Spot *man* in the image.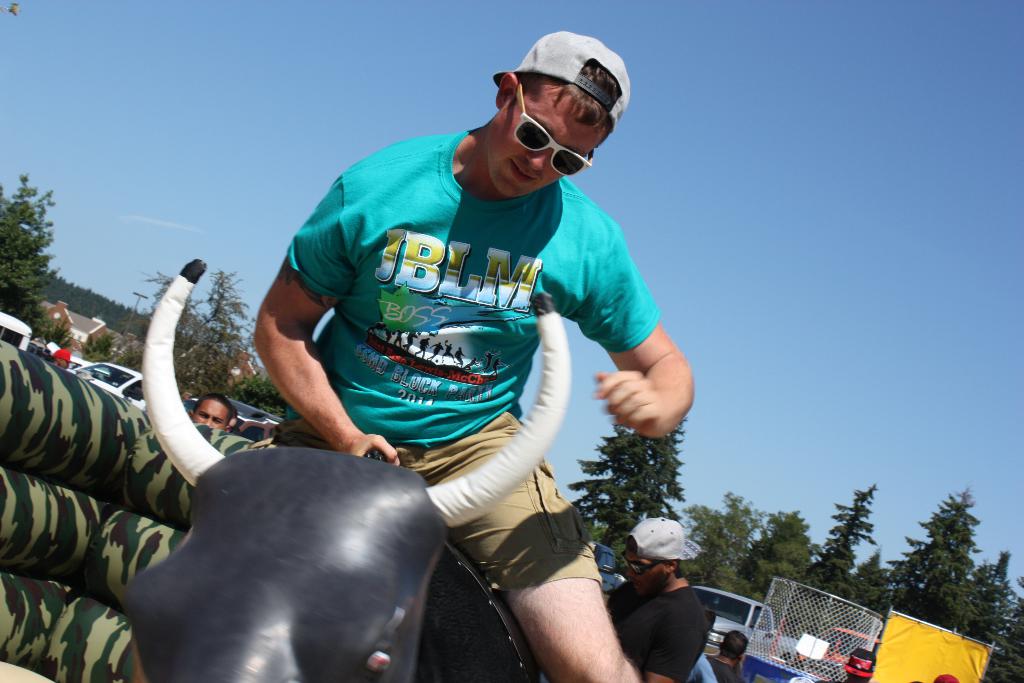
*man* found at [252, 32, 699, 682].
